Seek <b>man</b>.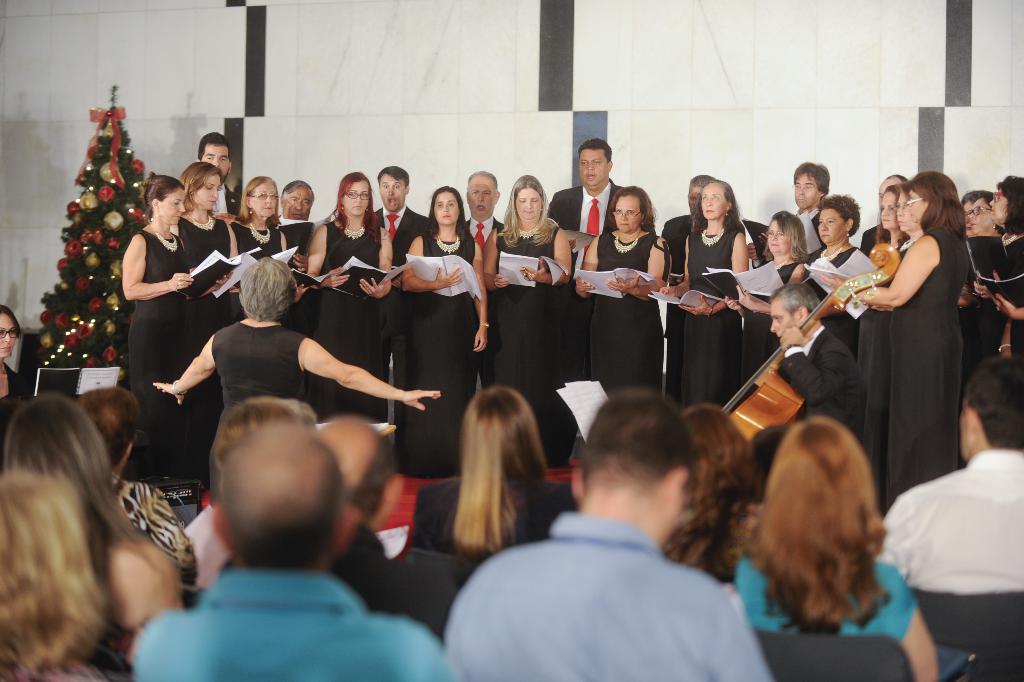
box=[282, 179, 327, 256].
